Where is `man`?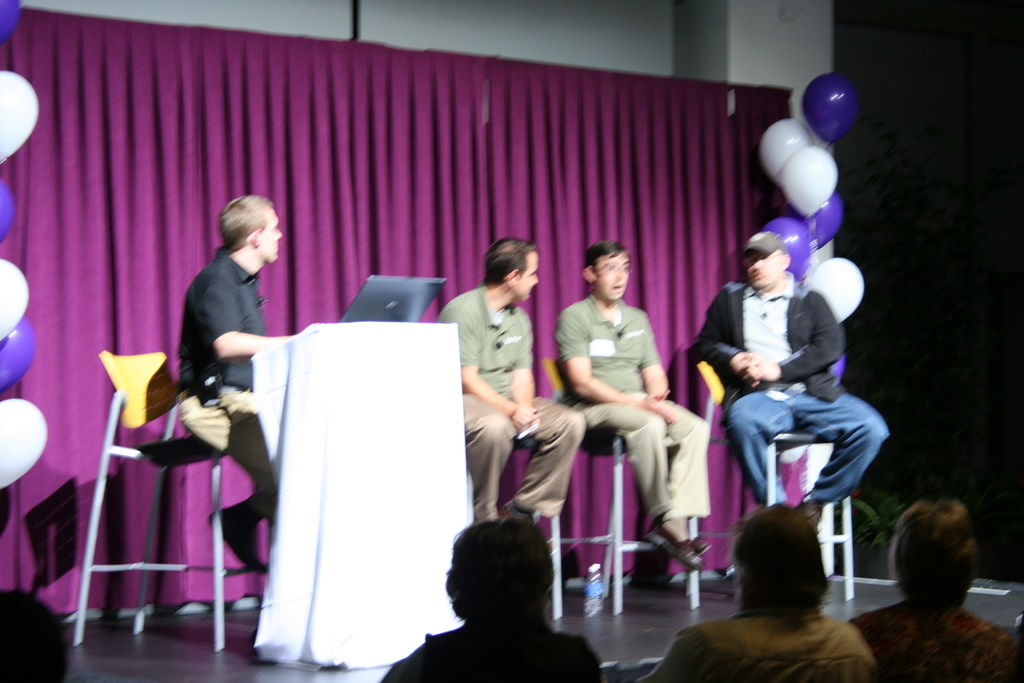
(x1=703, y1=231, x2=886, y2=530).
